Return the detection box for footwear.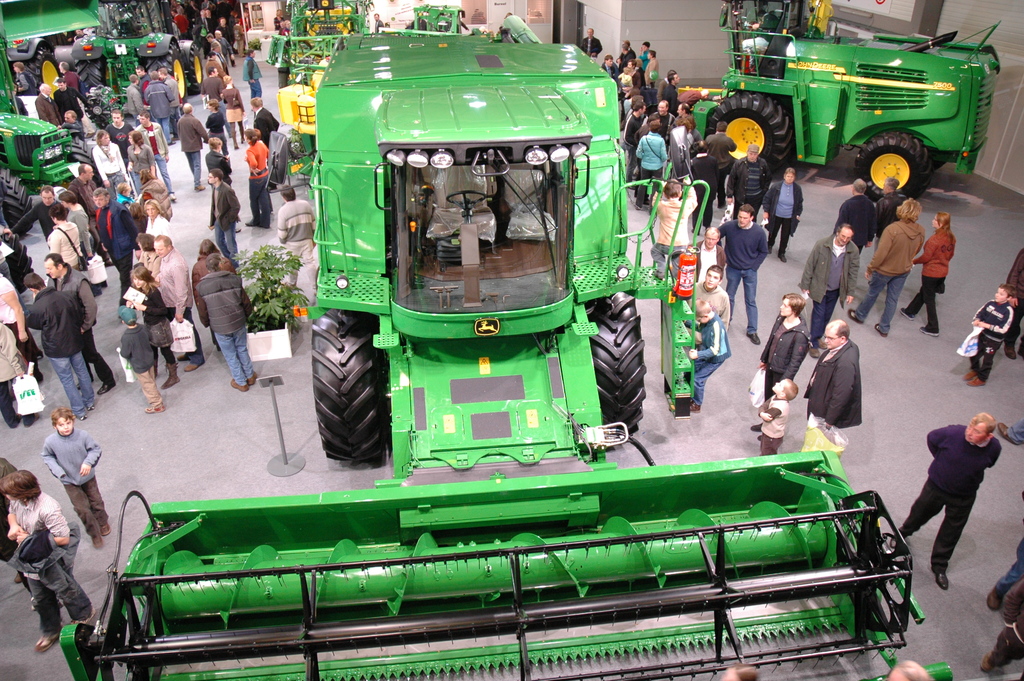
bbox(981, 652, 993, 672).
